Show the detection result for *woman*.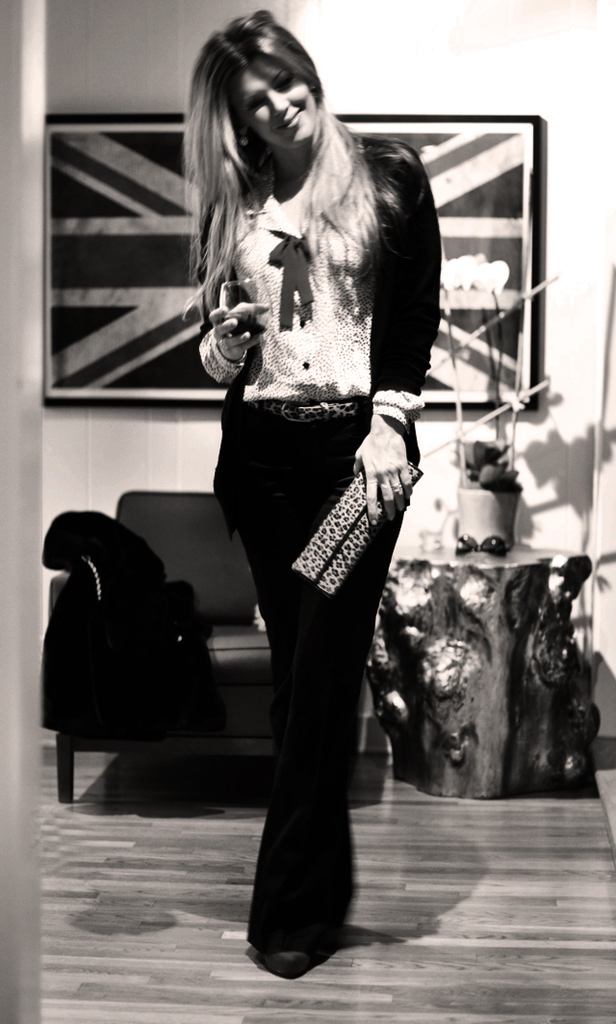
x1=177, y1=3, x2=467, y2=979.
